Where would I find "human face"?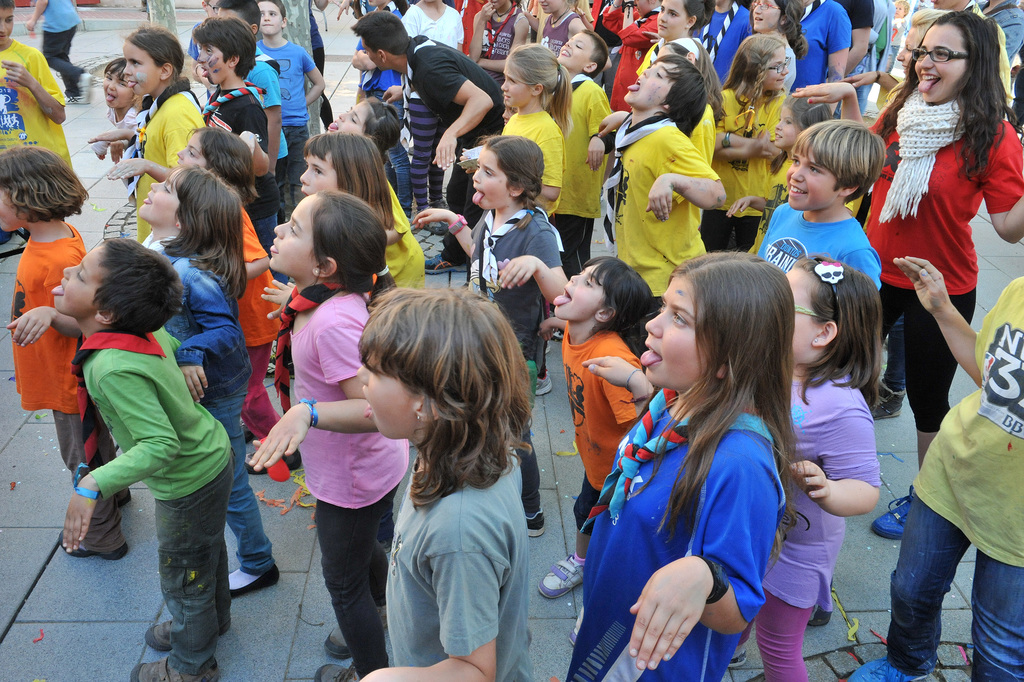
At 893/0/902/19.
